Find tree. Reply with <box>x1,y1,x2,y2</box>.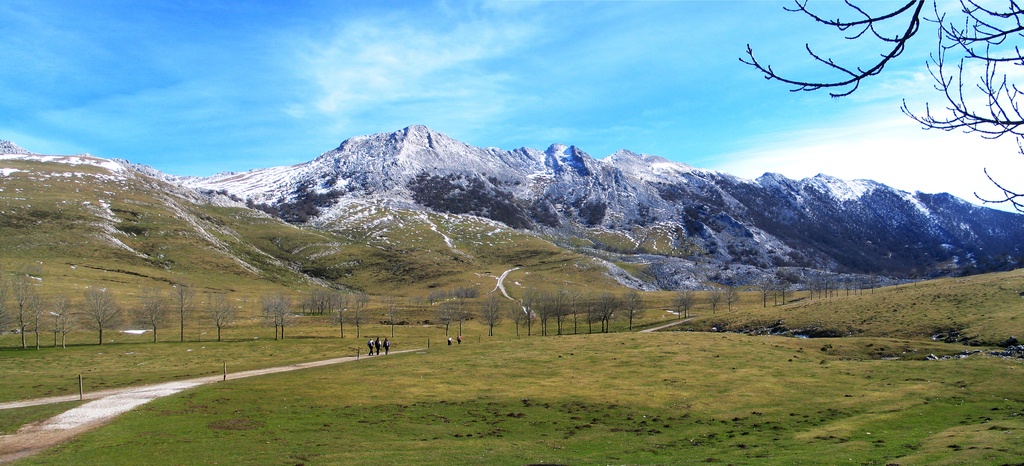
<box>666,280,699,319</box>.
